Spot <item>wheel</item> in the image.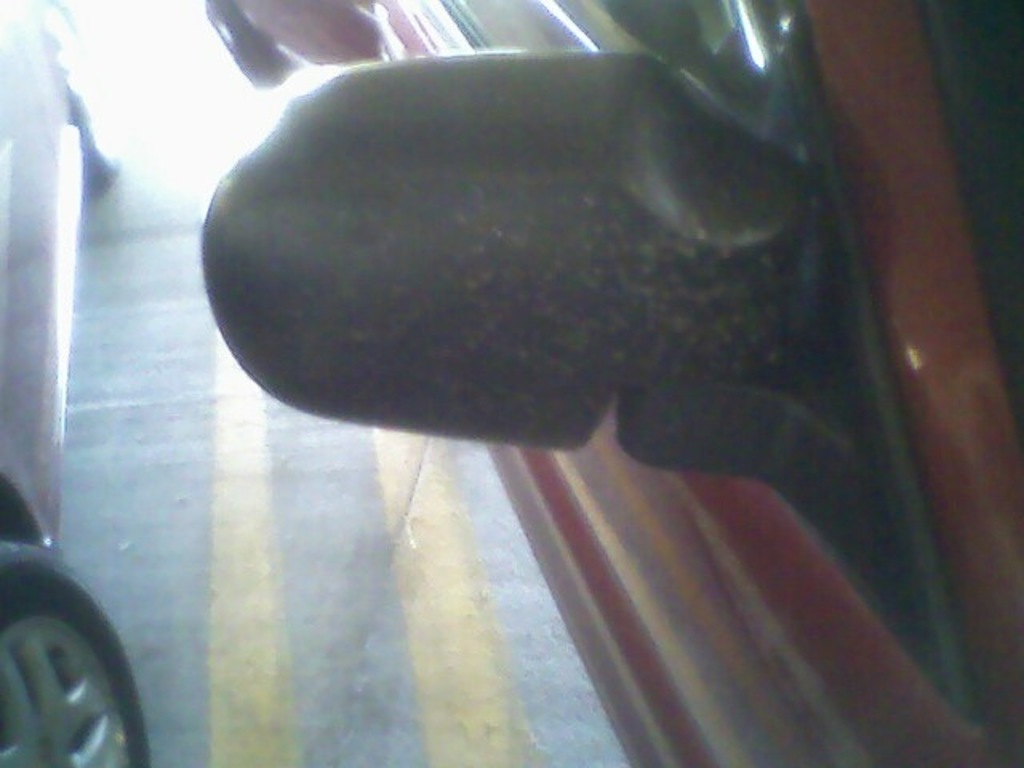
<item>wheel</item> found at (5, 576, 120, 766).
